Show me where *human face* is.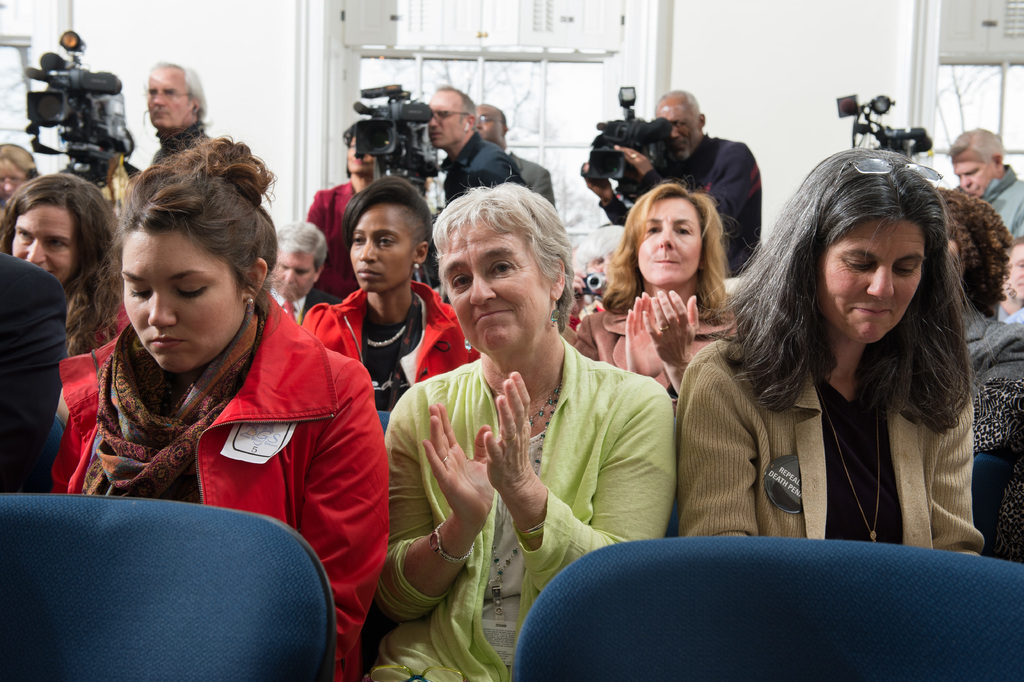
*human face* is at <region>147, 67, 196, 129</region>.
